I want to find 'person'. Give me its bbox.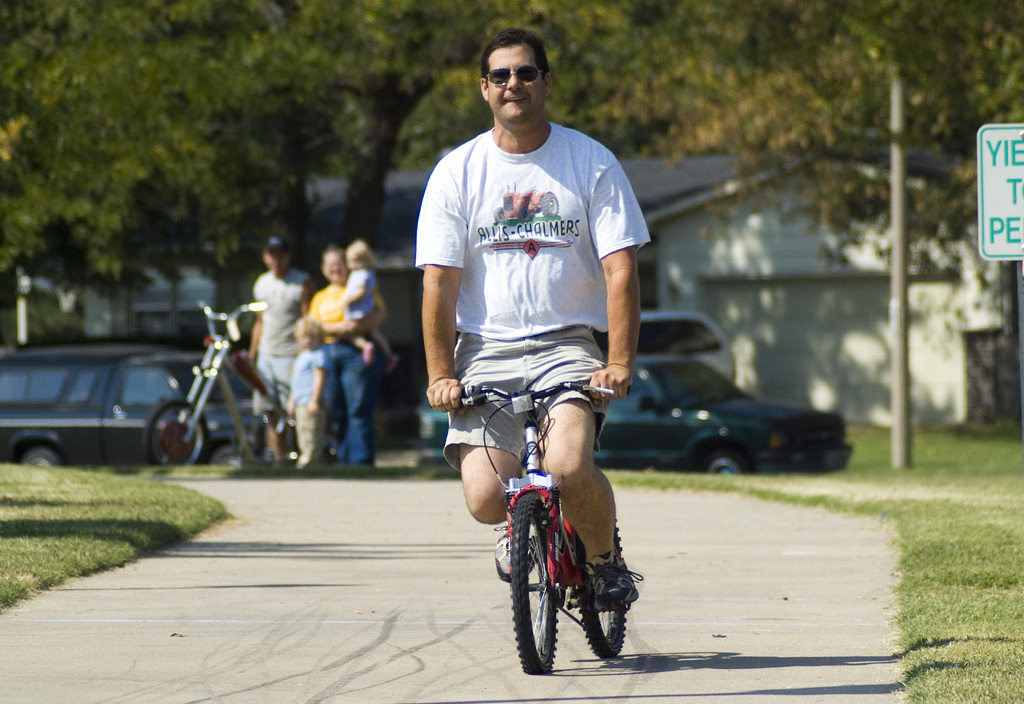
box(282, 315, 334, 466).
